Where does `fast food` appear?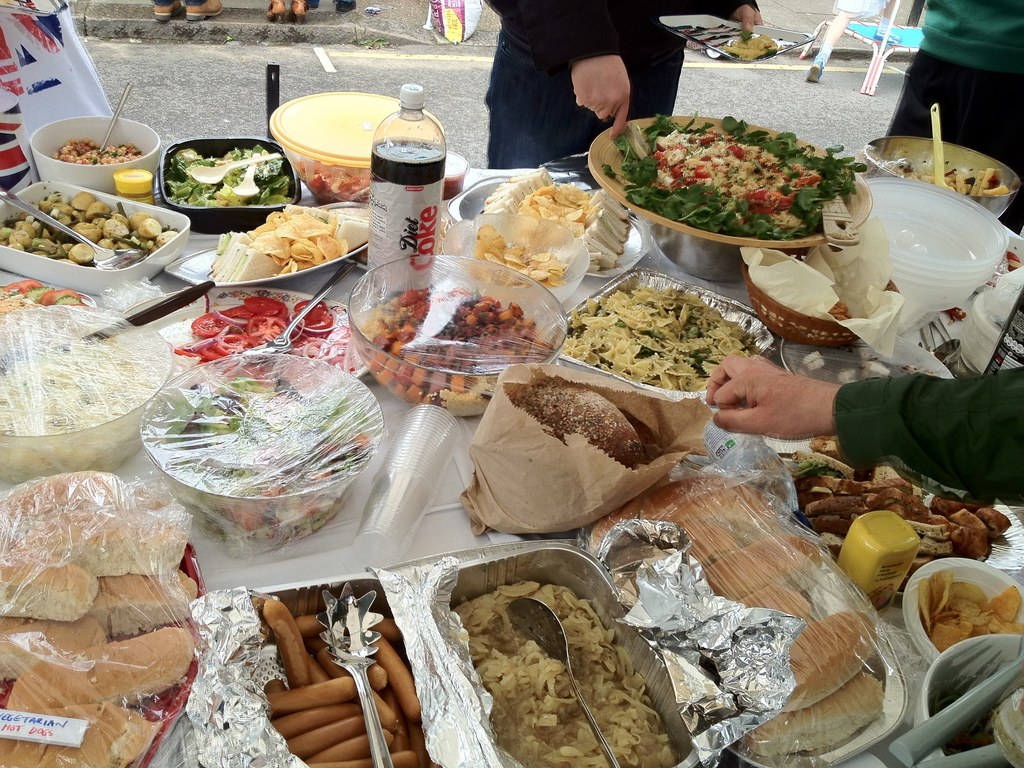
Appears at 826:289:852:319.
